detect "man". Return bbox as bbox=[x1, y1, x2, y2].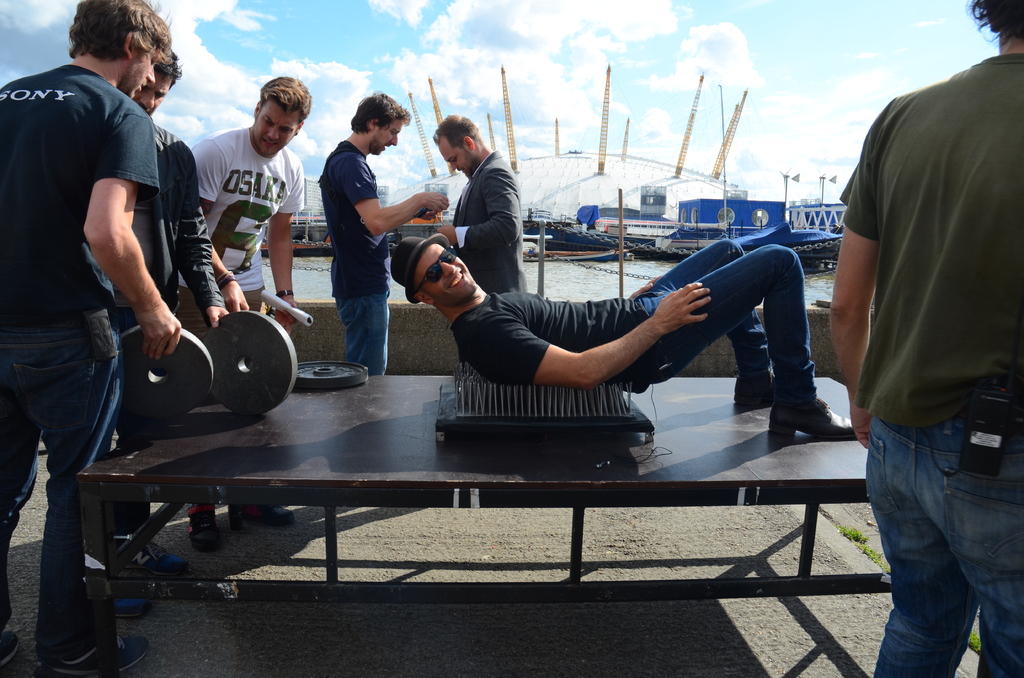
bbox=[316, 92, 446, 374].
